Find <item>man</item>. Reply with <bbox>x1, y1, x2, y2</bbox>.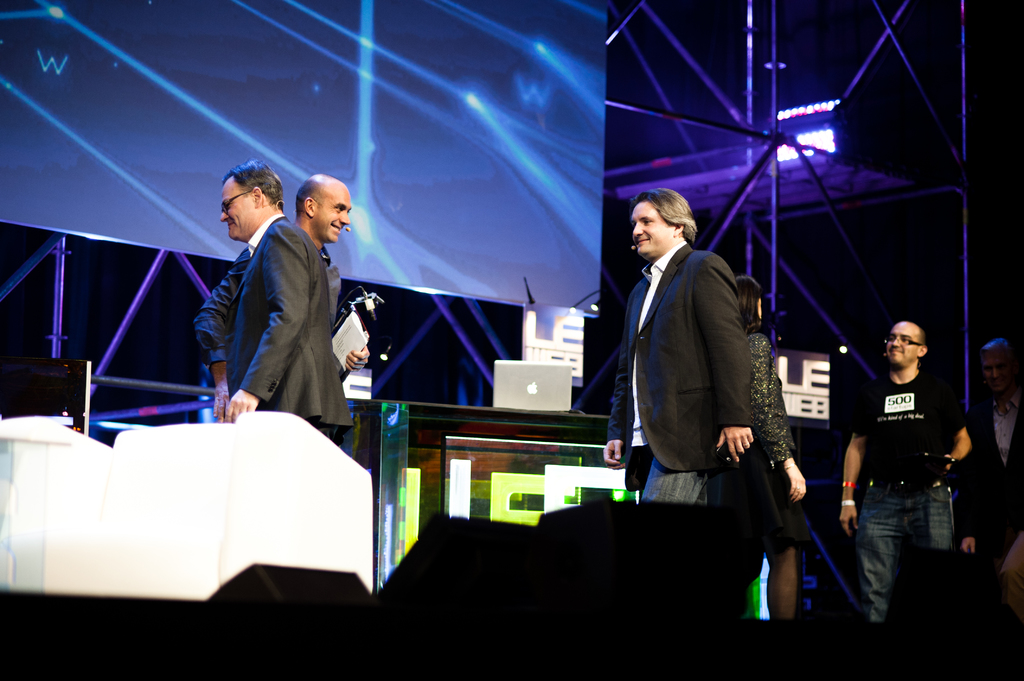
<bbox>840, 321, 974, 624</bbox>.
